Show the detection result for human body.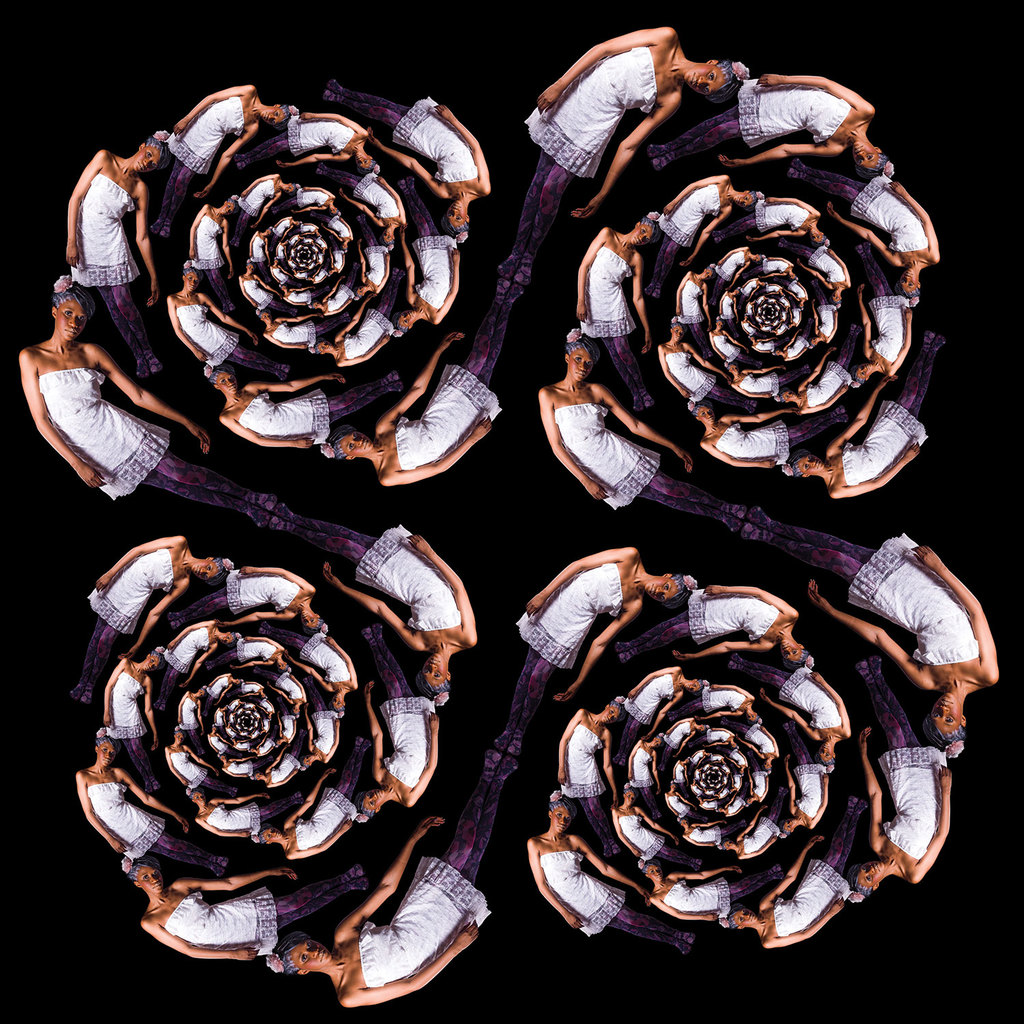
[141, 864, 372, 963].
